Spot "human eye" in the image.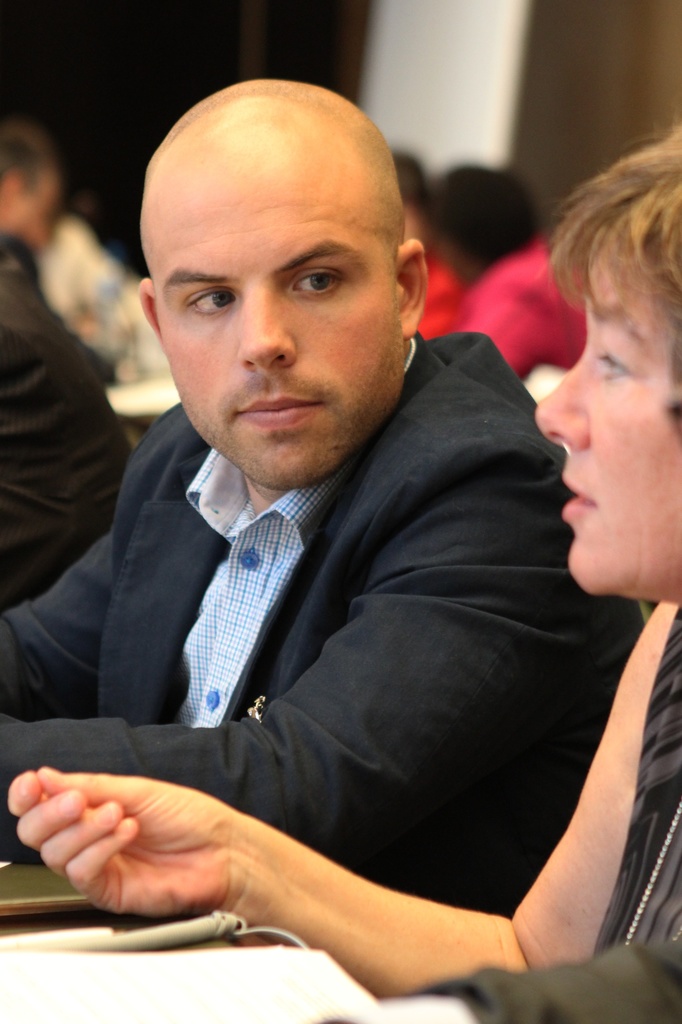
"human eye" found at pyautogui.locateOnScreen(601, 346, 644, 388).
